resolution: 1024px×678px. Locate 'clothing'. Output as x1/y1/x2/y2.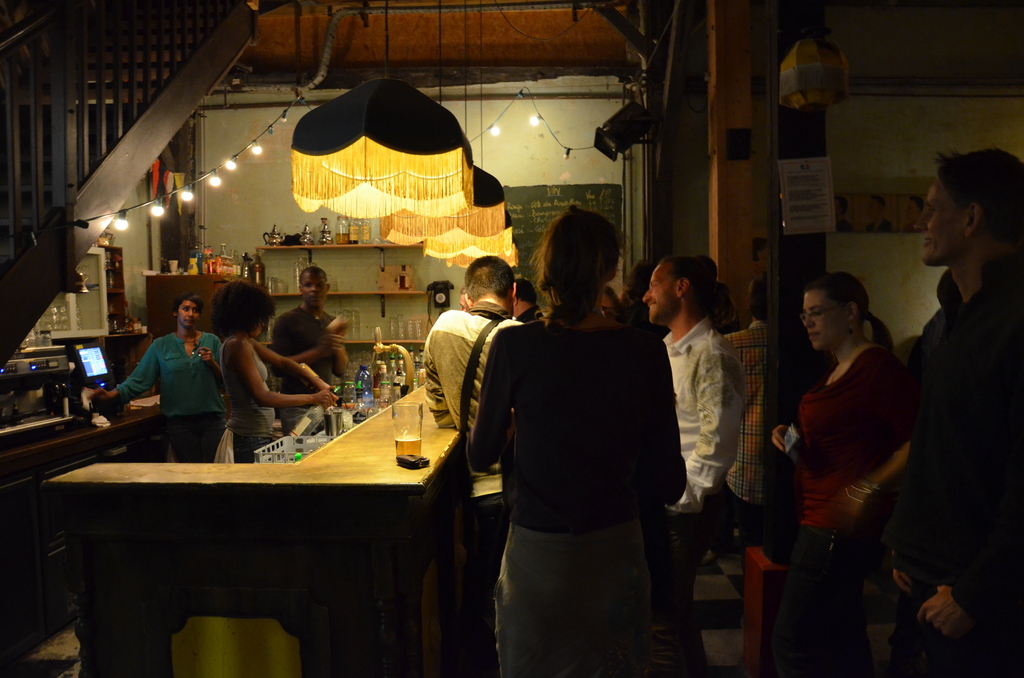
271/302/339/439.
